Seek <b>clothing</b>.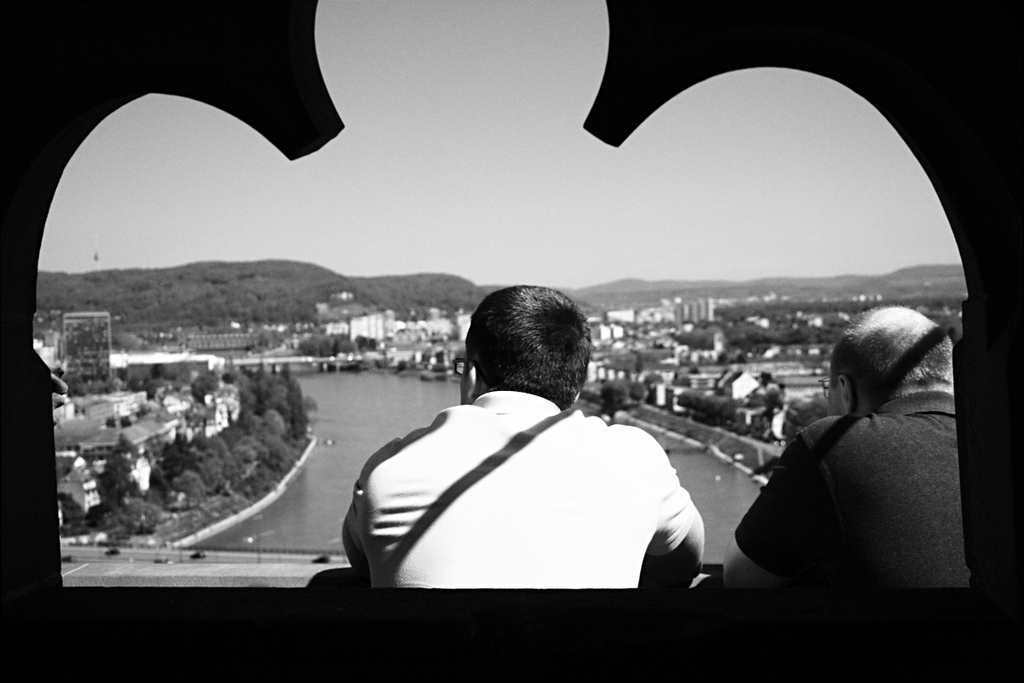
<bbox>341, 398, 696, 597</bbox>.
